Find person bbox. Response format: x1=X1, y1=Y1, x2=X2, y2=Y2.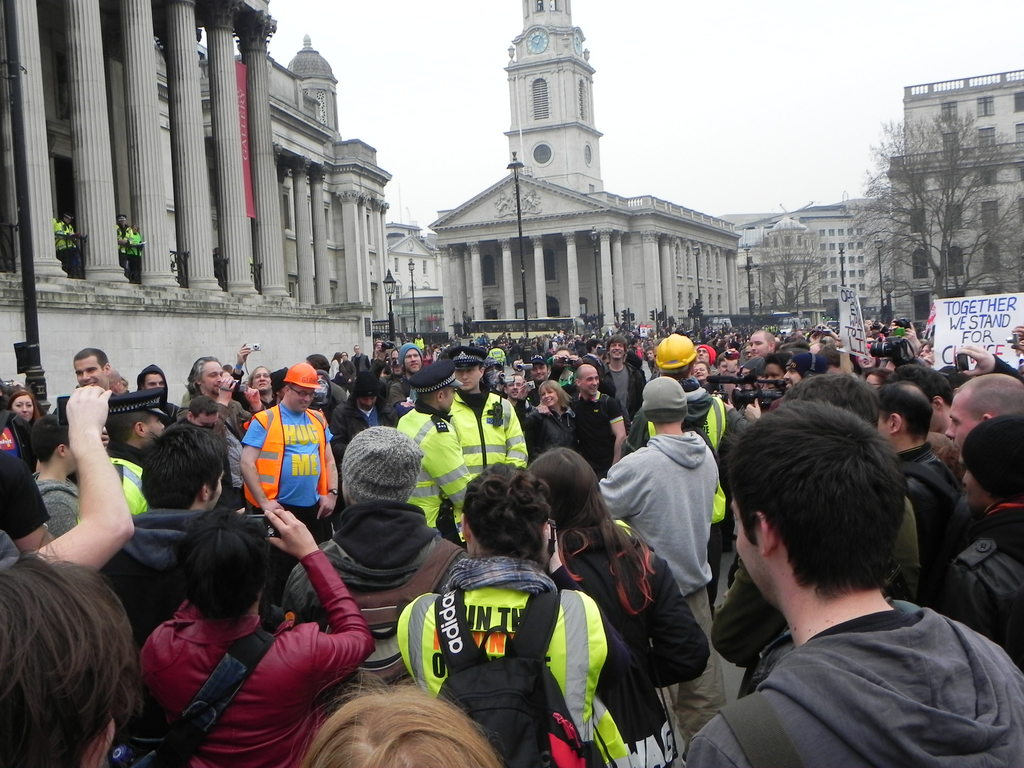
x1=872, y1=320, x2=886, y2=342.
